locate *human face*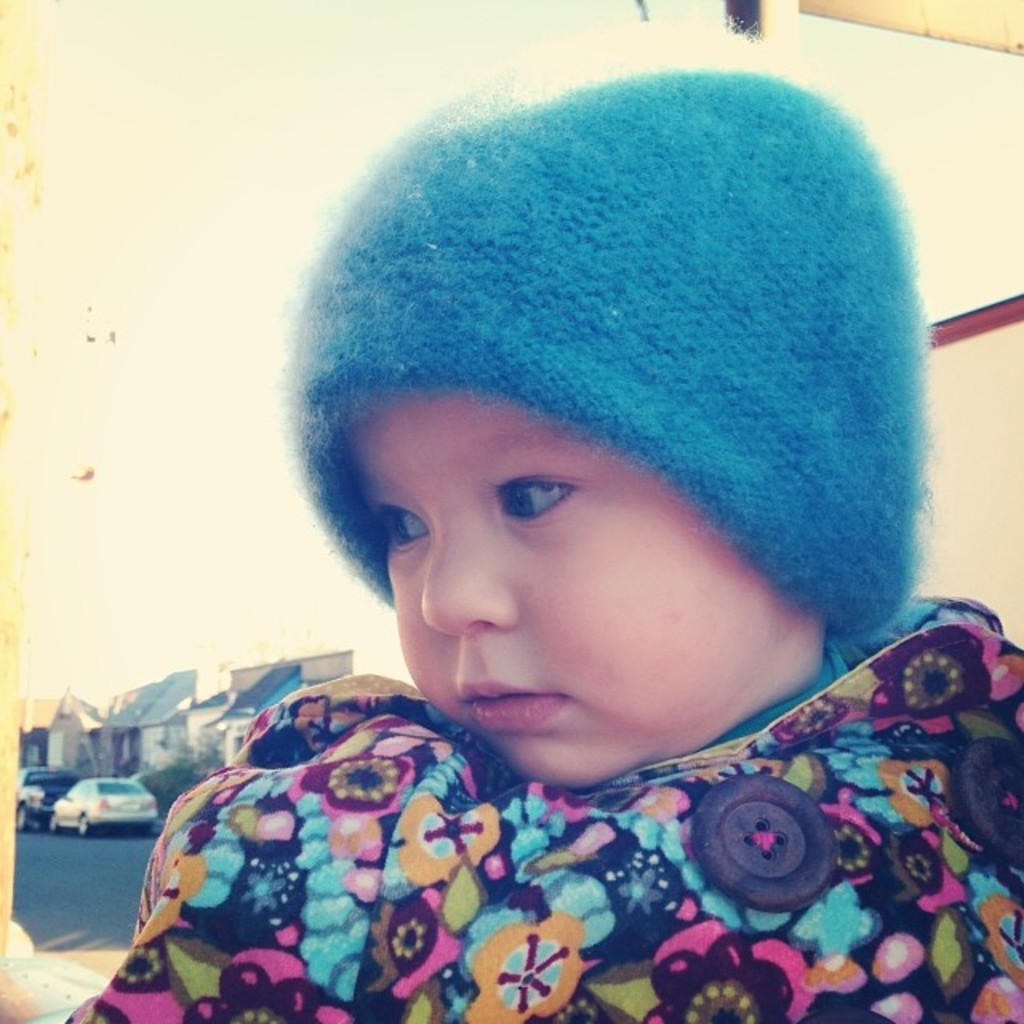
(349, 394, 795, 795)
